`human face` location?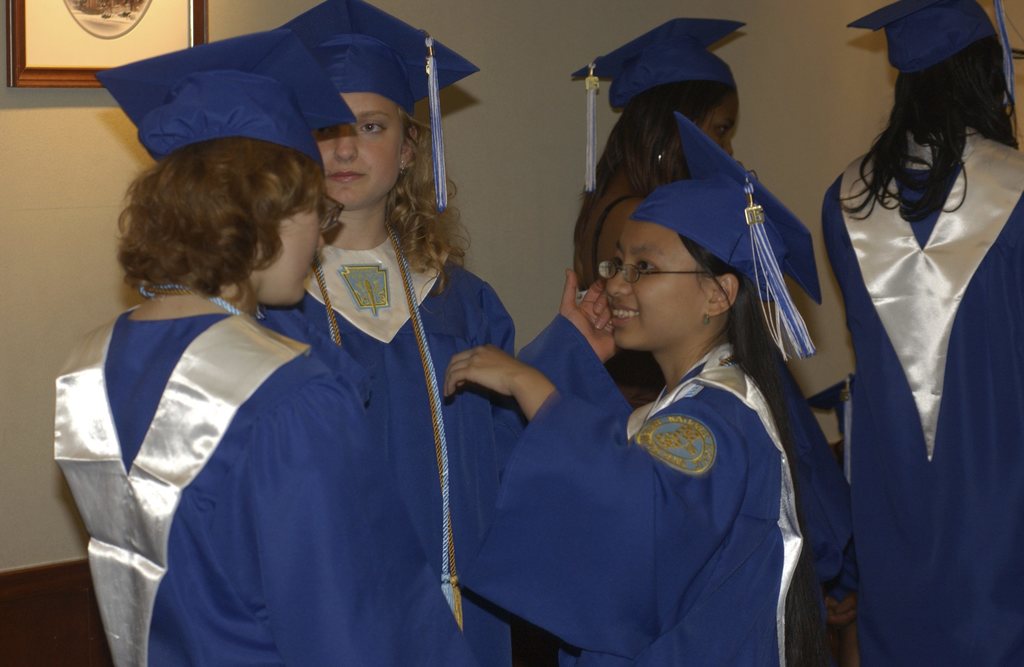
Rect(257, 204, 327, 303)
